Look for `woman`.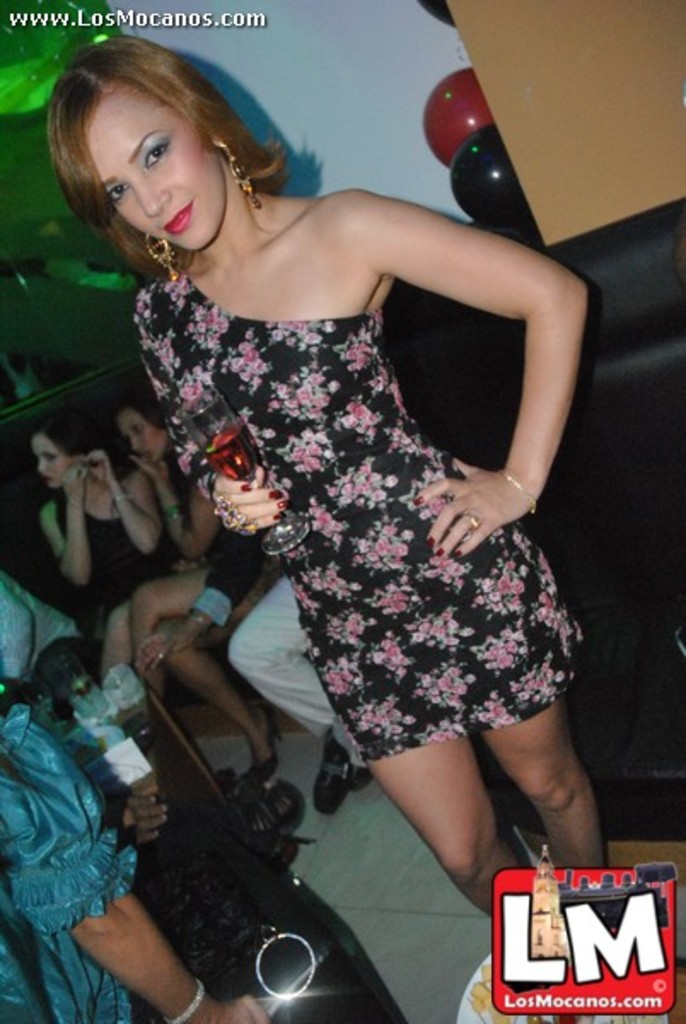
Found: x1=27 y1=411 x2=171 y2=705.
